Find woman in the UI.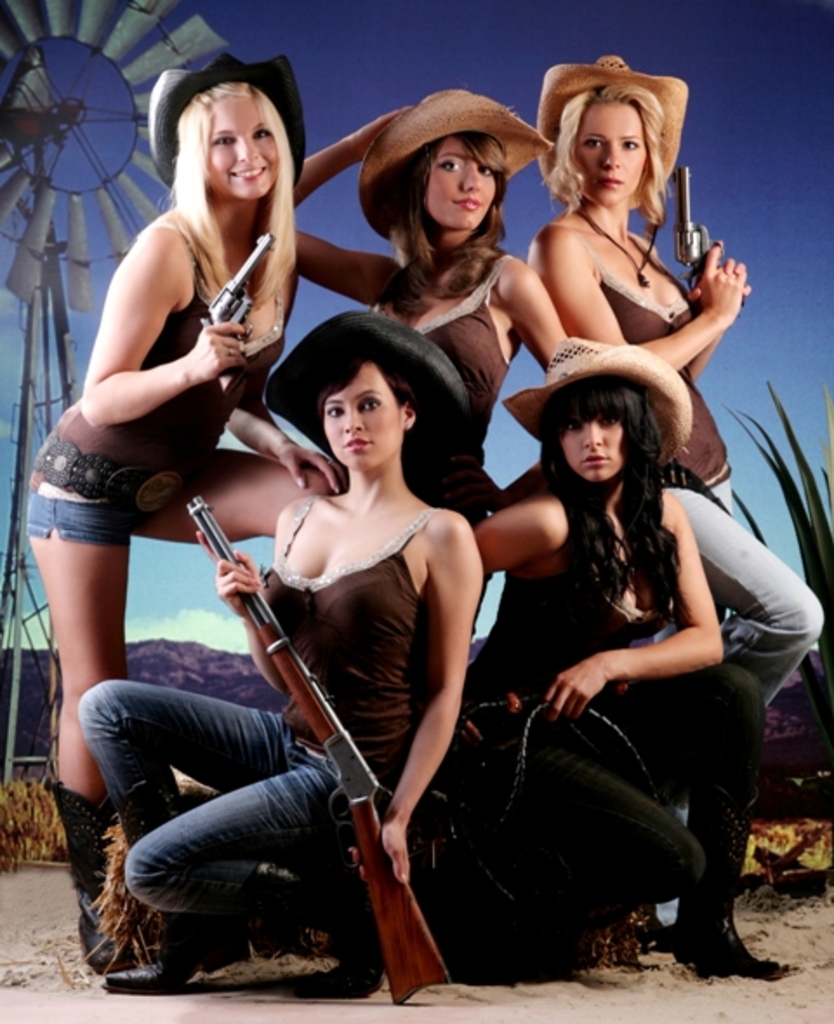
UI element at (x1=473, y1=336, x2=789, y2=975).
